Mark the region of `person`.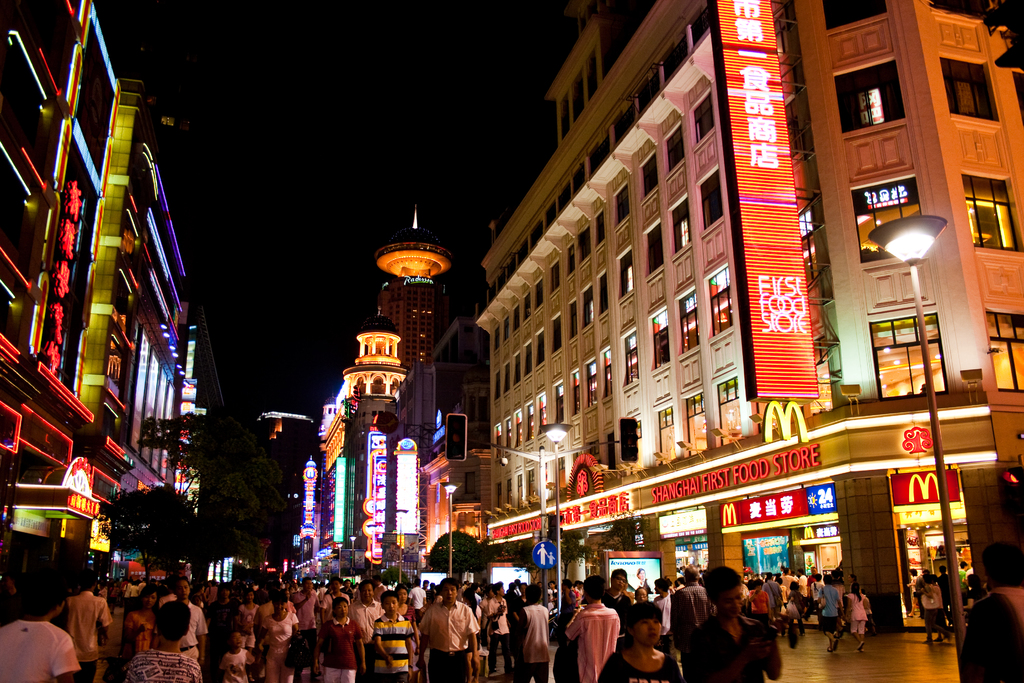
Region: pyautogui.locateOnScreen(0, 569, 83, 674).
